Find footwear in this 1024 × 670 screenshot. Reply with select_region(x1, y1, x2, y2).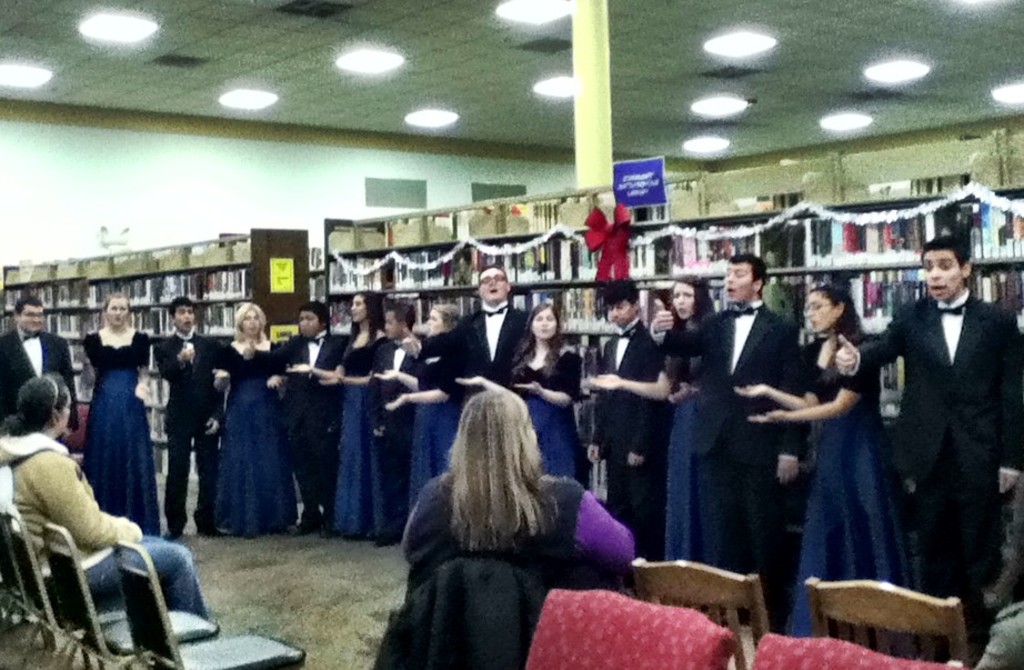
select_region(217, 523, 230, 533).
